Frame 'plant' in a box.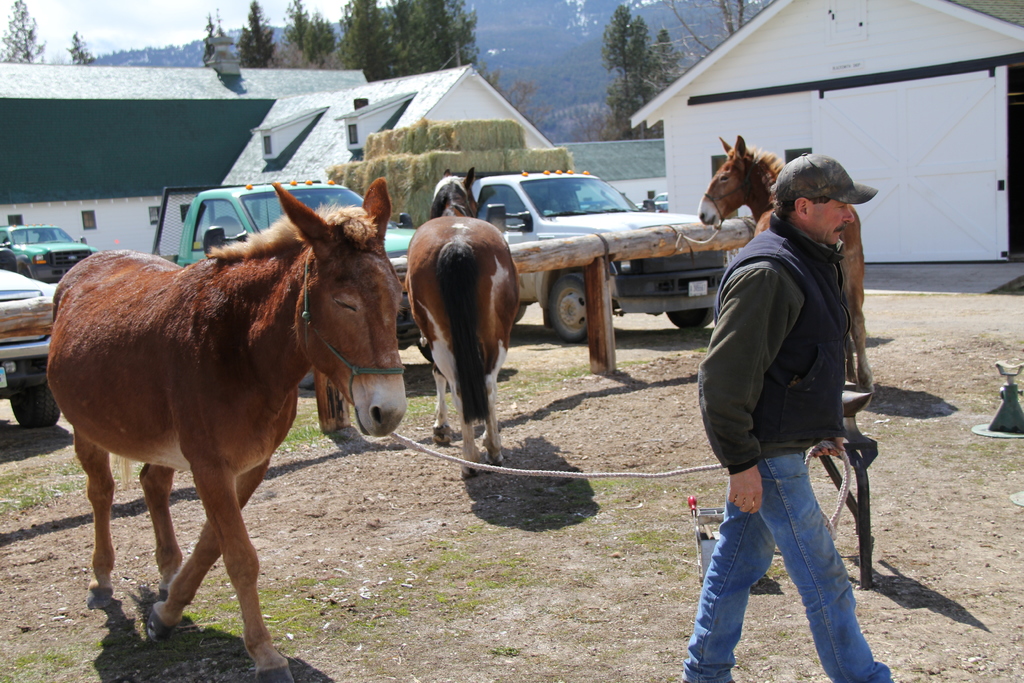
BBox(639, 551, 692, 577).
